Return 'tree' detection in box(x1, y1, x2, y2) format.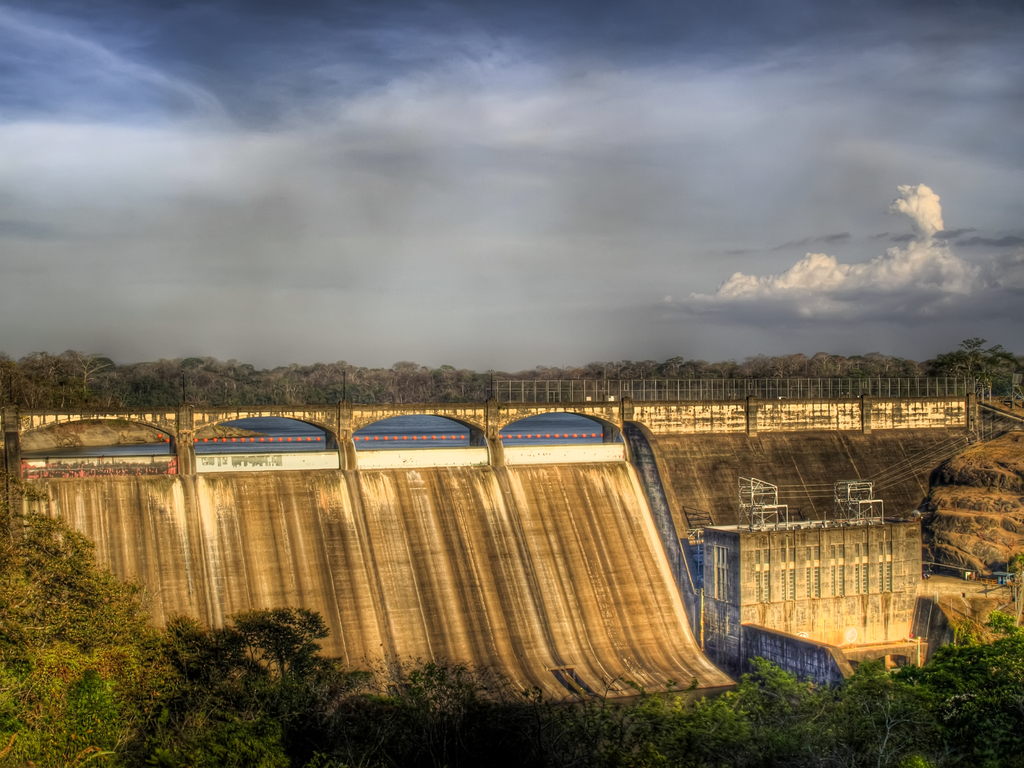
box(85, 619, 285, 764).
